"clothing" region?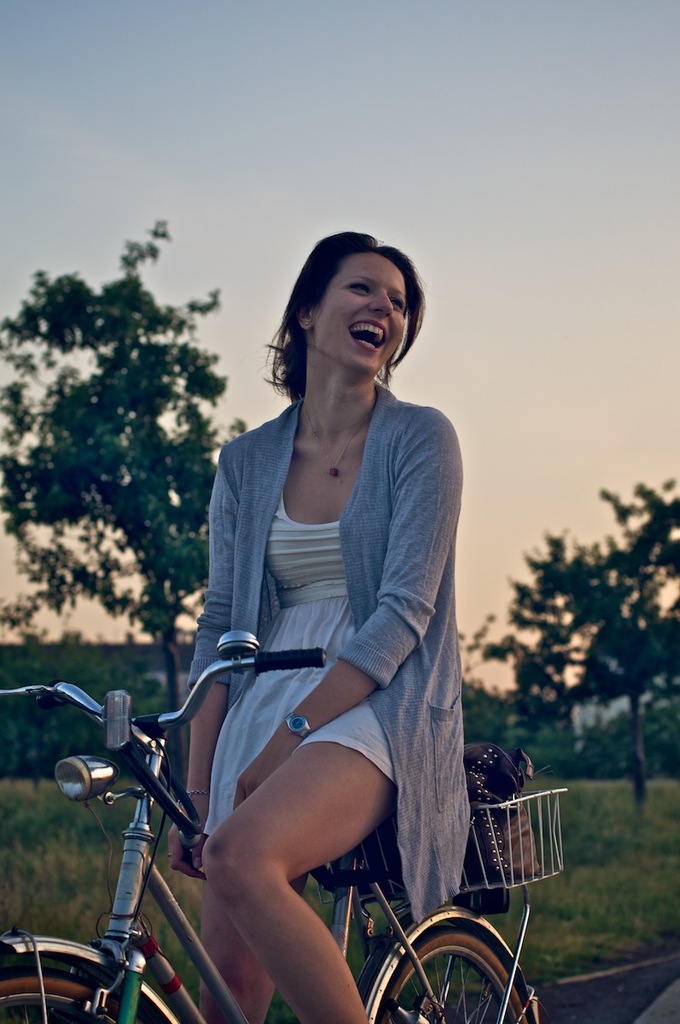
<bbox>206, 500, 400, 838</bbox>
